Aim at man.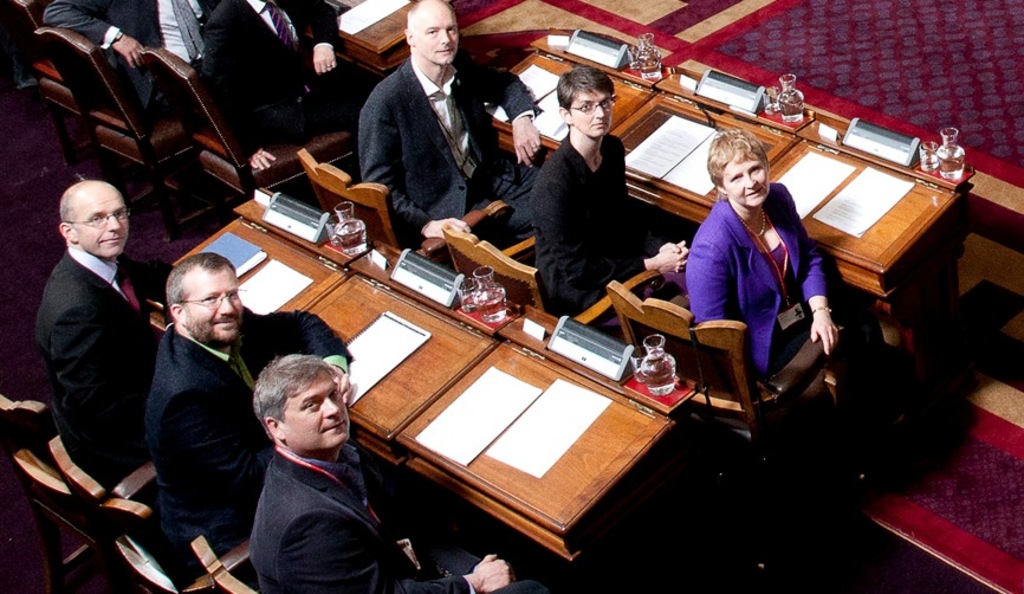
Aimed at select_region(24, 174, 175, 501).
